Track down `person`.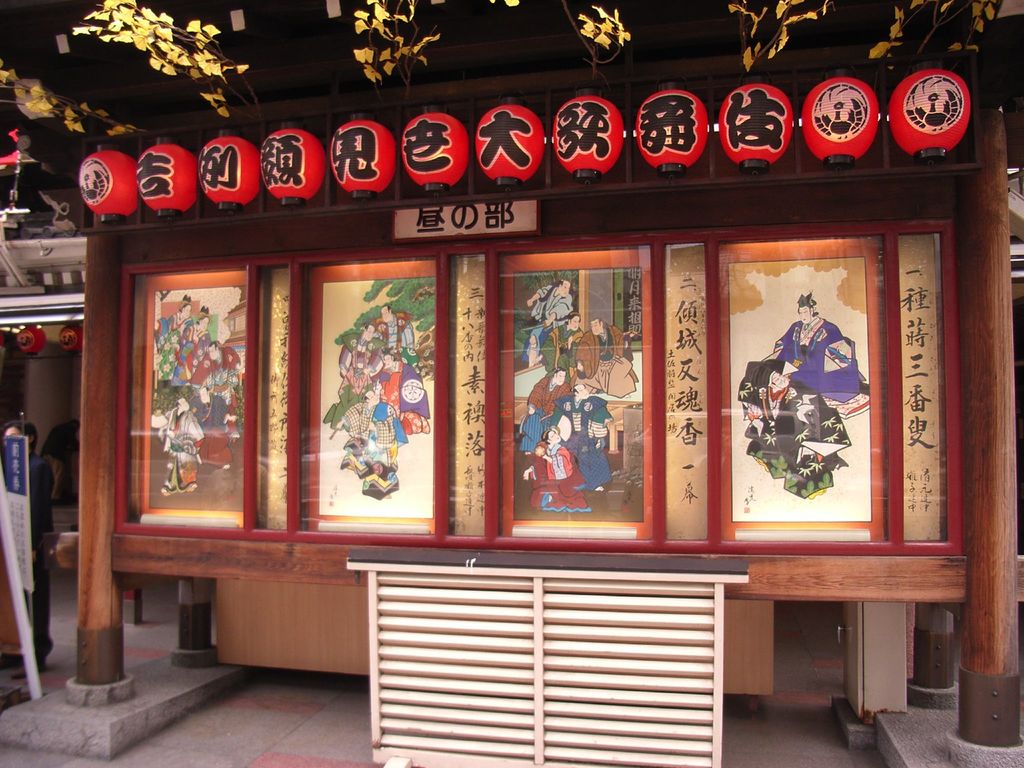
Tracked to [x1=512, y1=417, x2=598, y2=516].
